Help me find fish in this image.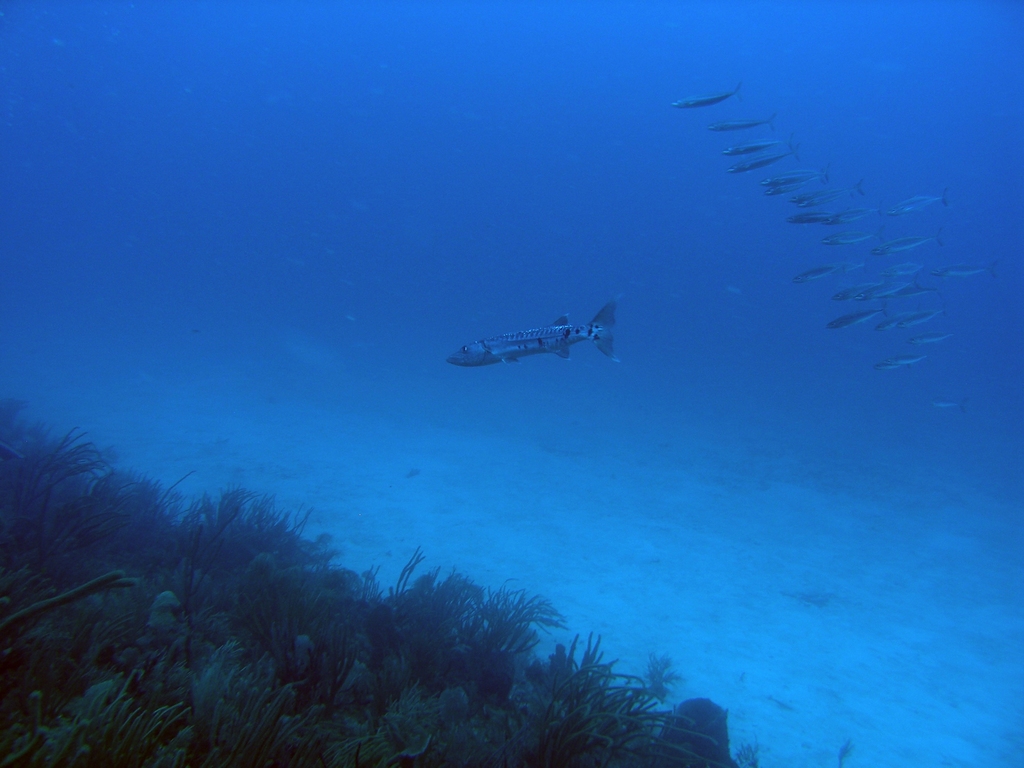
Found it: (794, 261, 863, 281).
